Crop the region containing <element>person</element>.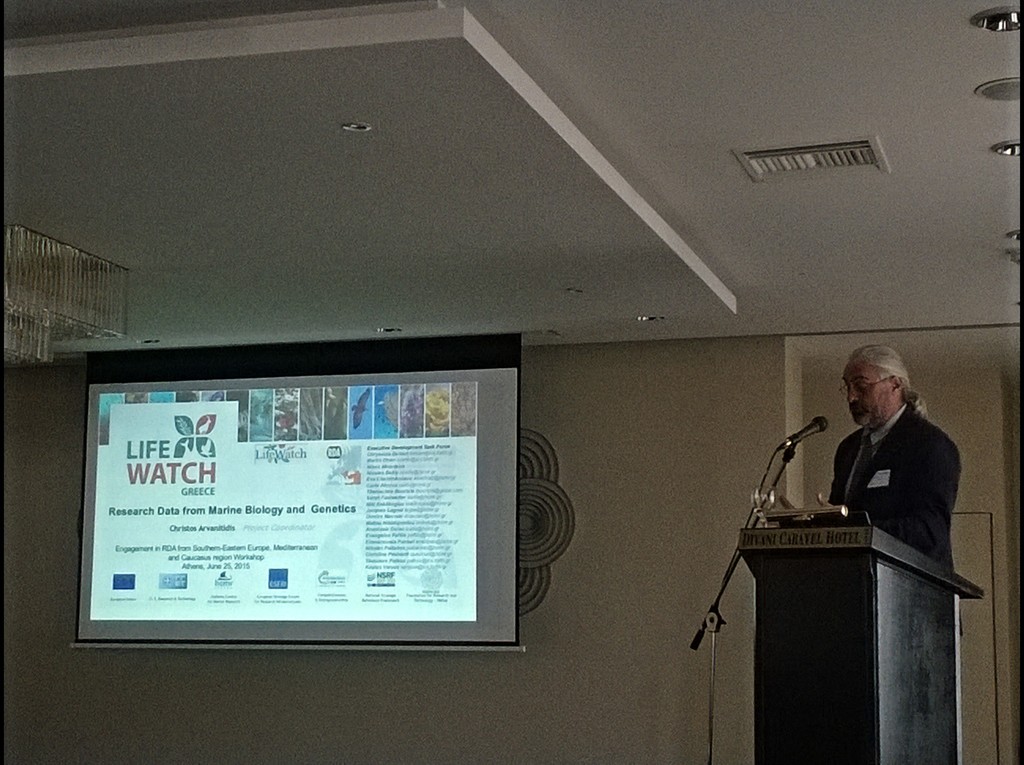
Crop region: rect(824, 331, 959, 594).
